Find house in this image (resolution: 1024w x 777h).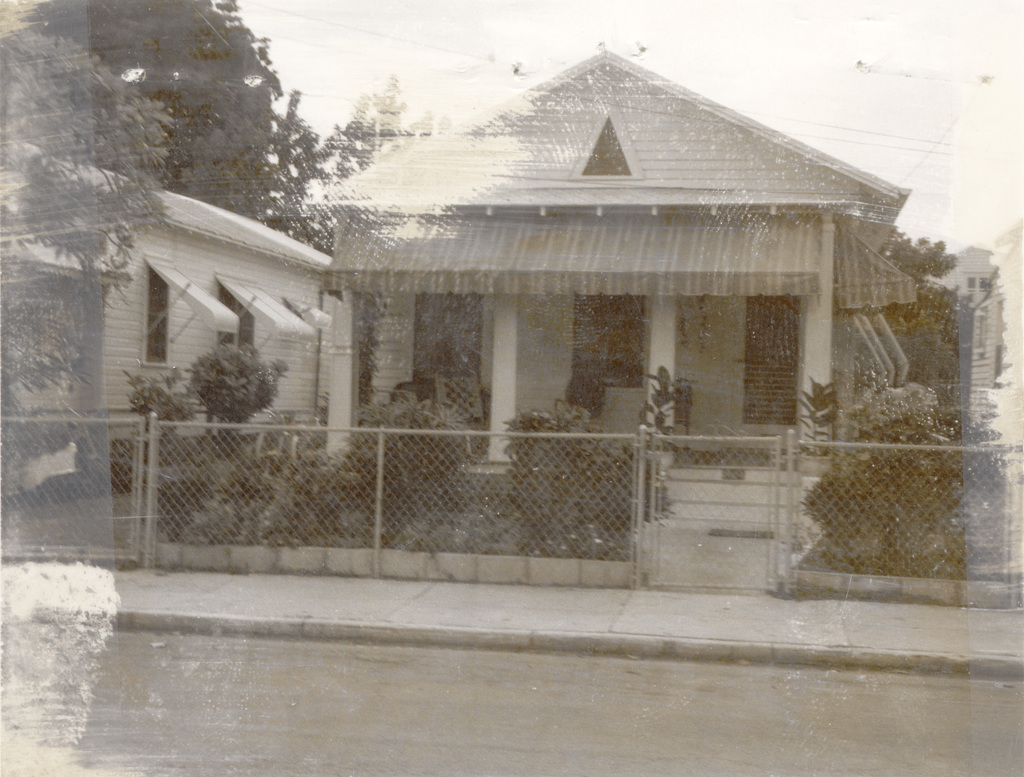
select_region(0, 140, 335, 505).
